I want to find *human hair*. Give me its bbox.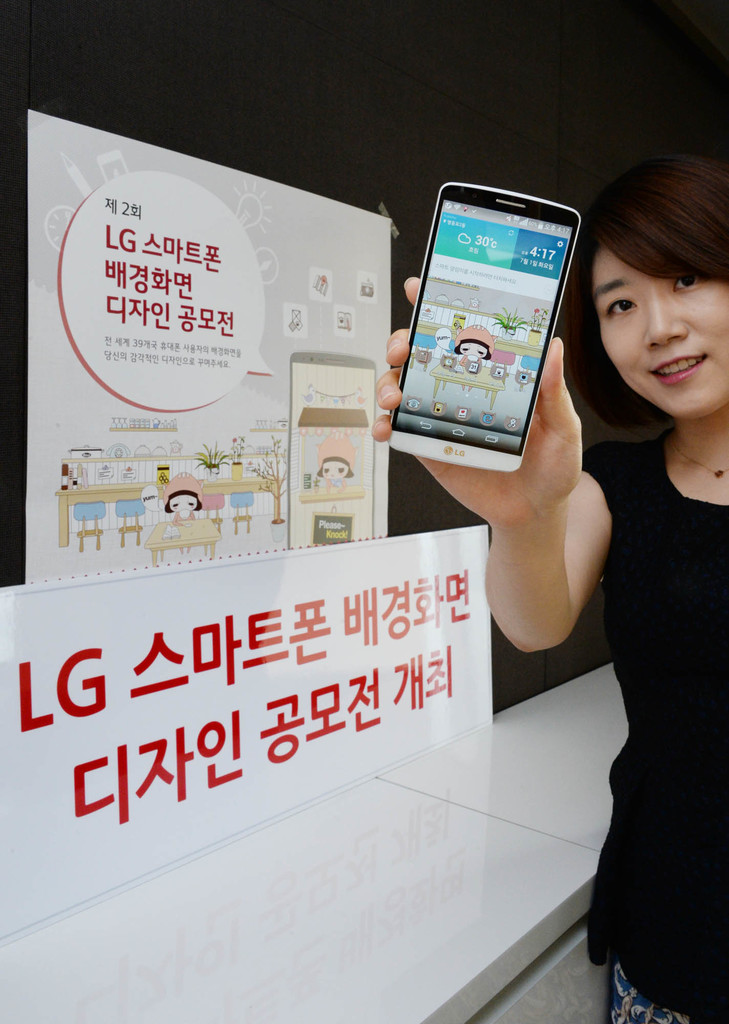
detection(577, 164, 719, 442).
